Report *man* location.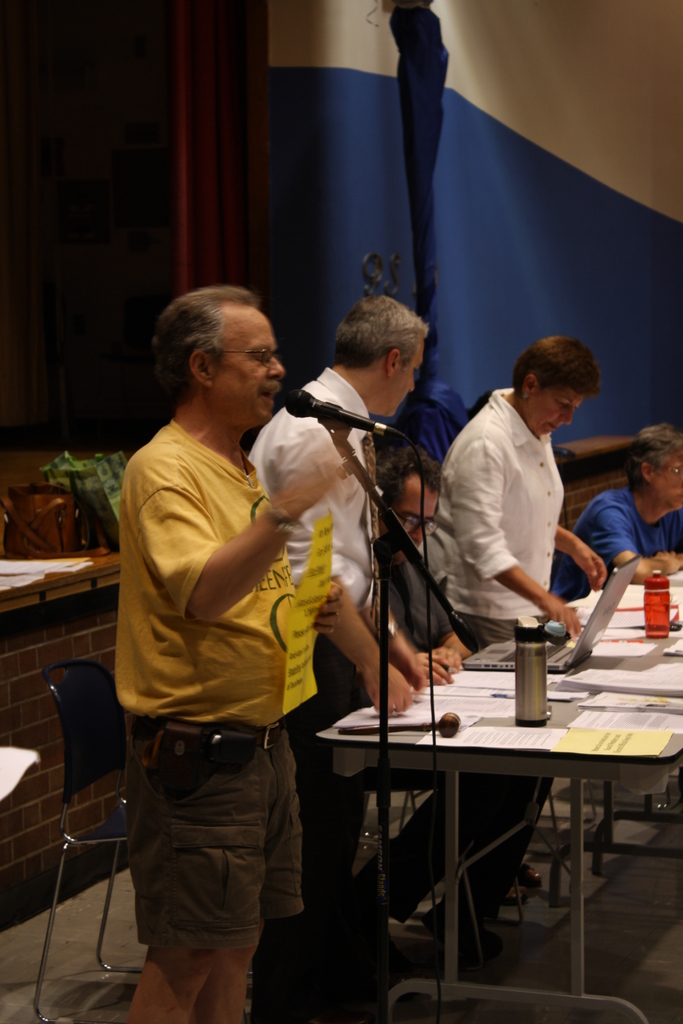
Report: {"x1": 245, "y1": 296, "x2": 427, "y2": 1023}.
